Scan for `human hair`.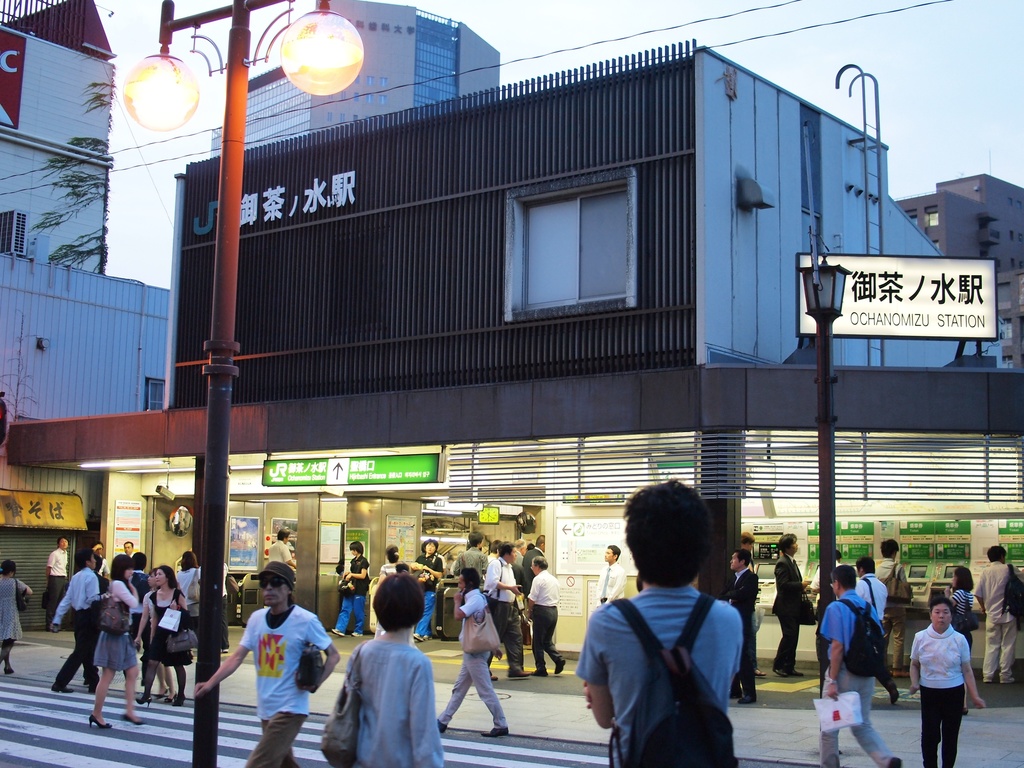
Scan result: box=[831, 566, 856, 590].
